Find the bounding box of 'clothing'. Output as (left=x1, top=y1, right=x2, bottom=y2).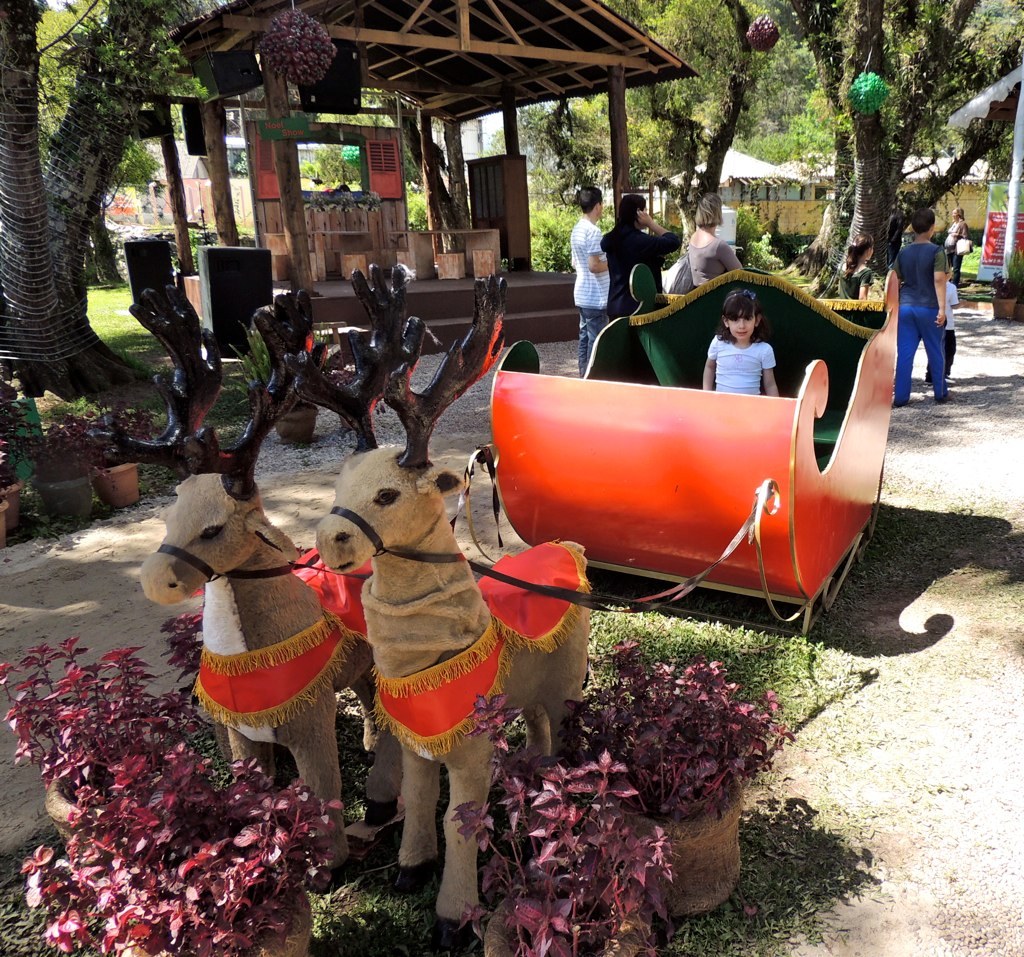
(left=947, top=214, right=969, bottom=267).
